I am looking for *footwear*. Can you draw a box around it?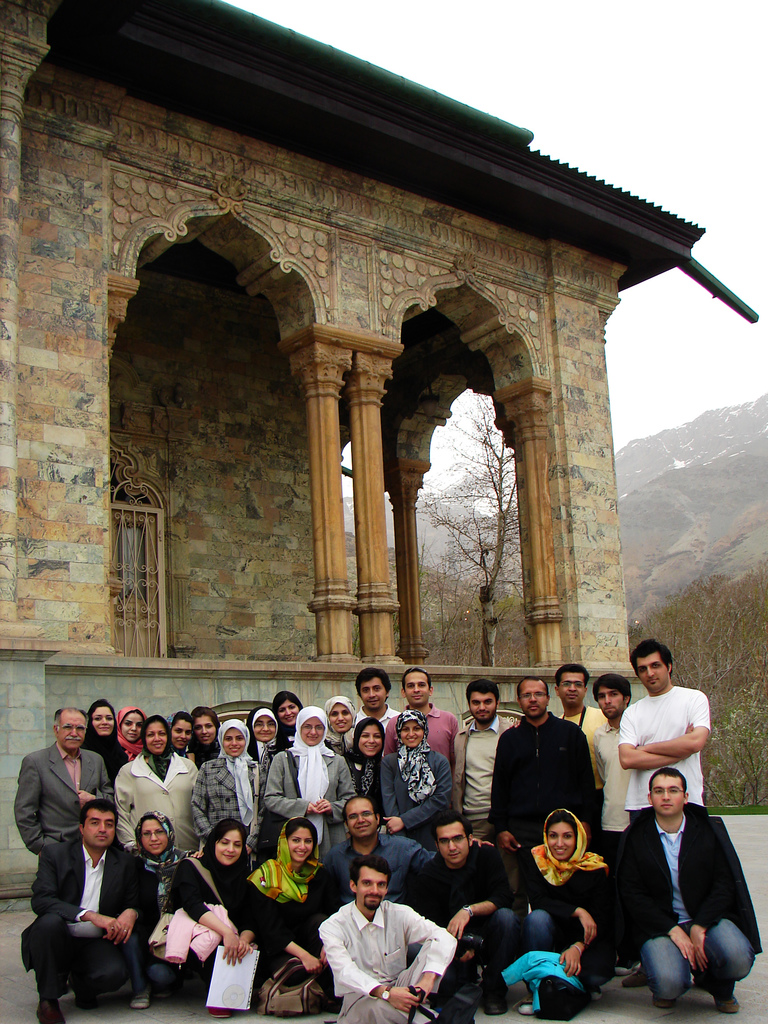
Sure, the bounding box is <box>153,991,170,998</box>.
